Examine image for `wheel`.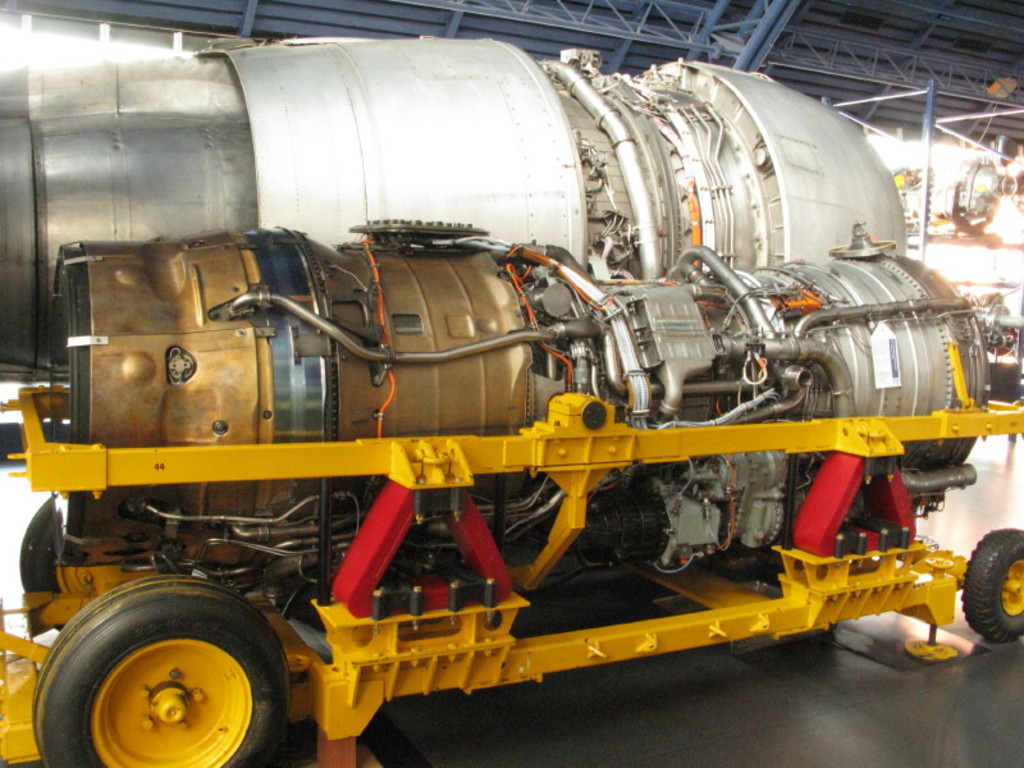
Examination result: box(18, 499, 59, 626).
